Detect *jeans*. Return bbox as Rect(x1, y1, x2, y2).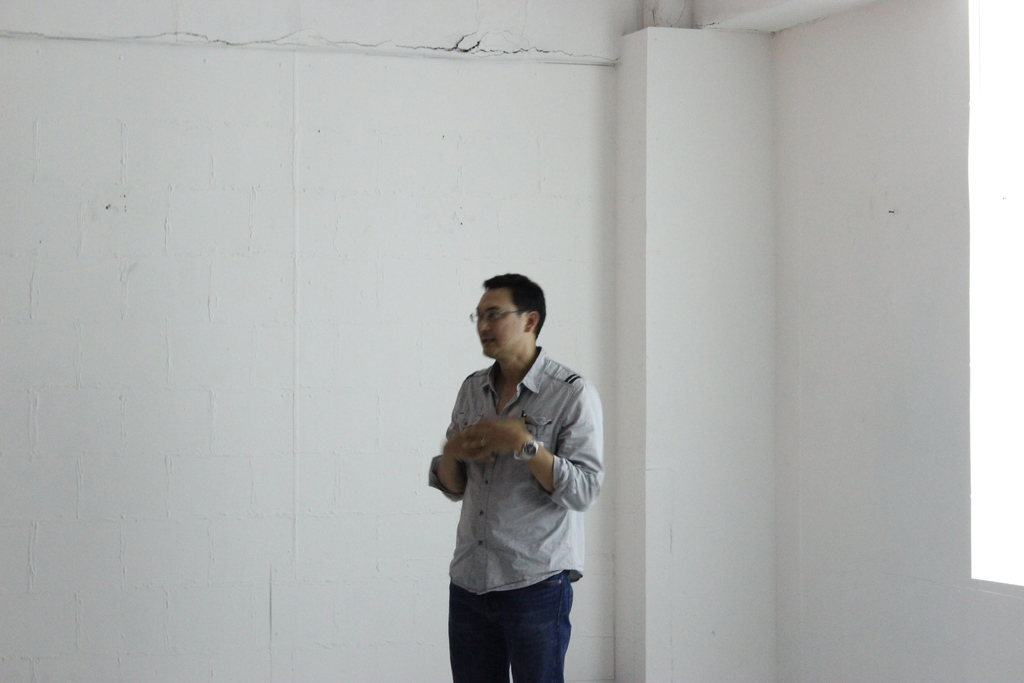
Rect(449, 568, 574, 682).
